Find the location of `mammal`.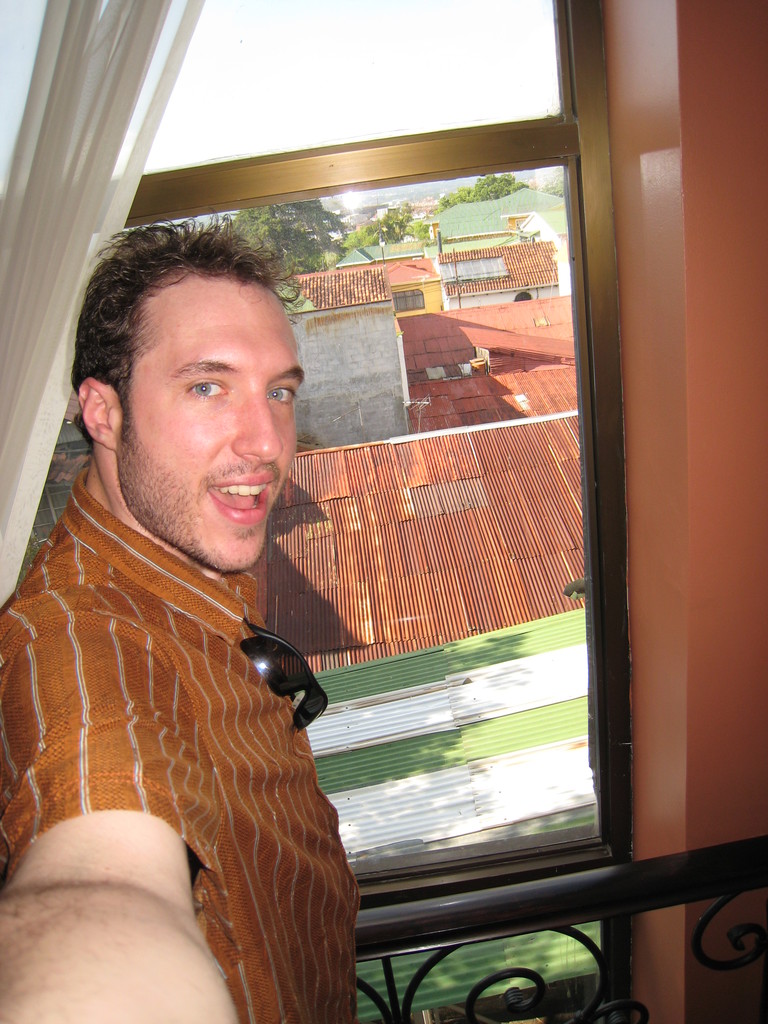
Location: region(37, 185, 493, 990).
